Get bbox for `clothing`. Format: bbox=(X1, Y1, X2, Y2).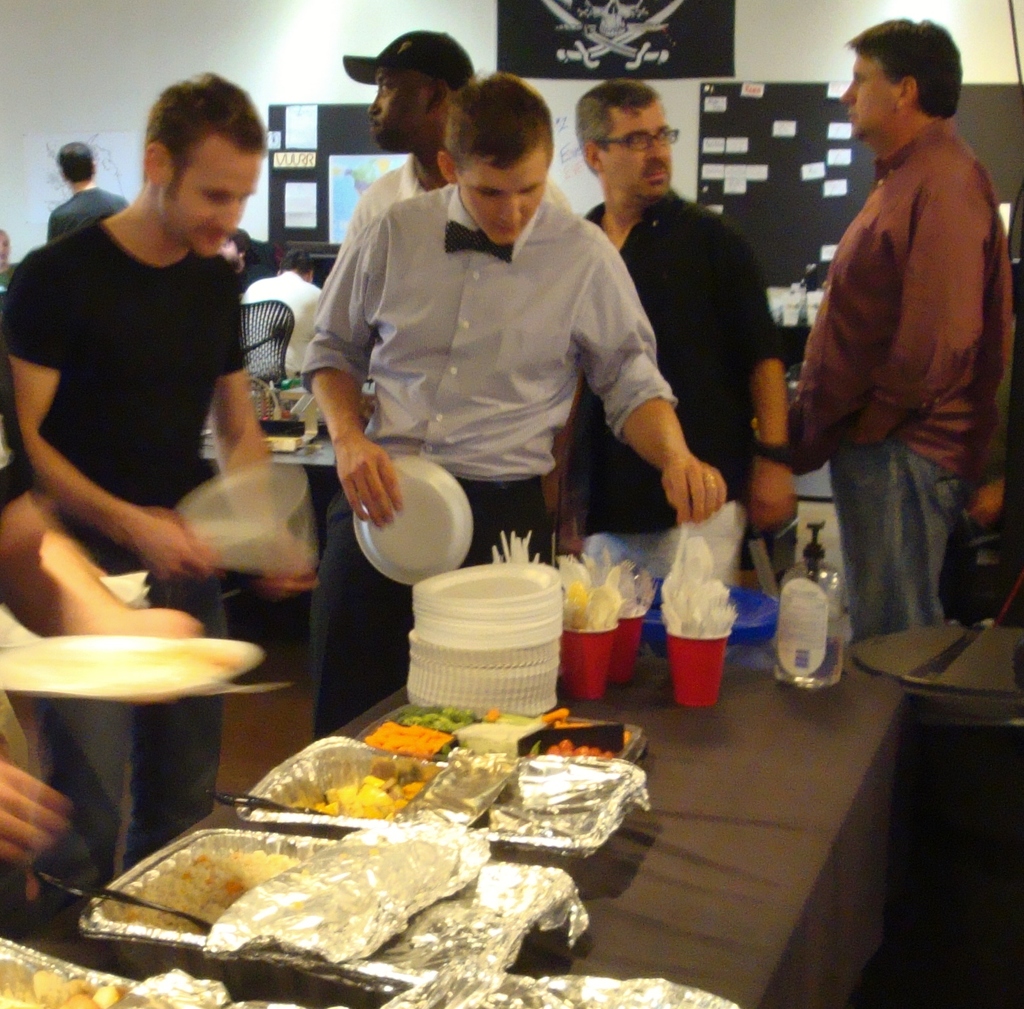
bbox=(779, 34, 1005, 642).
